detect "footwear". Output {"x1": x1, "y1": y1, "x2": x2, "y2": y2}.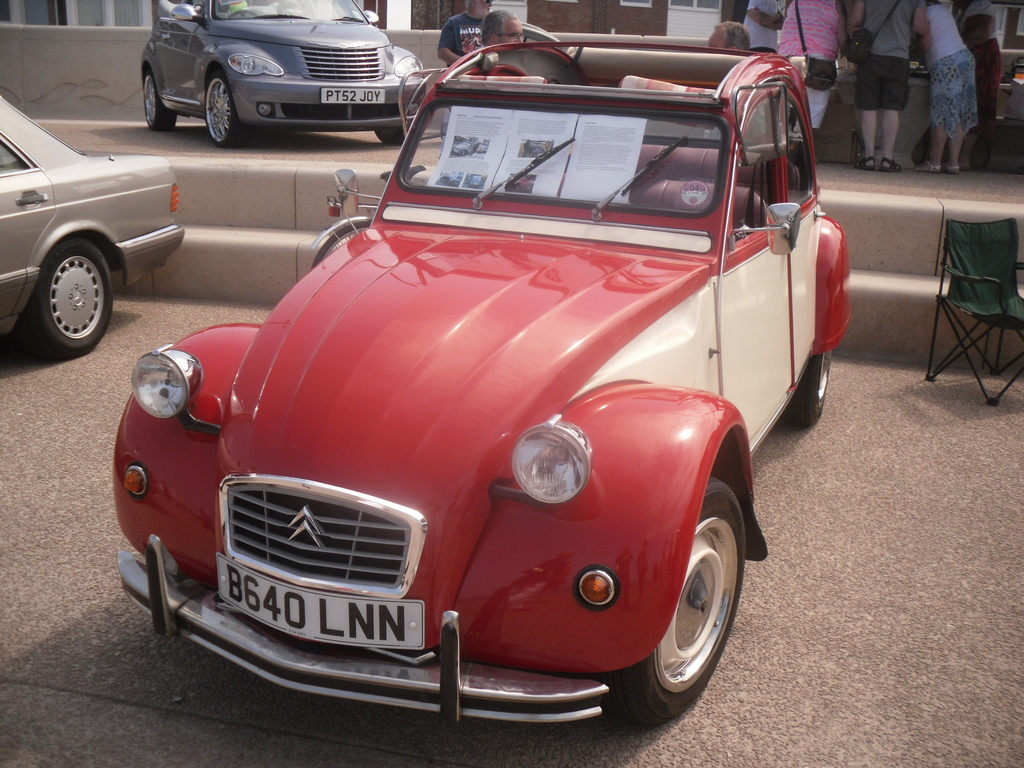
{"x1": 877, "y1": 152, "x2": 902, "y2": 173}.
